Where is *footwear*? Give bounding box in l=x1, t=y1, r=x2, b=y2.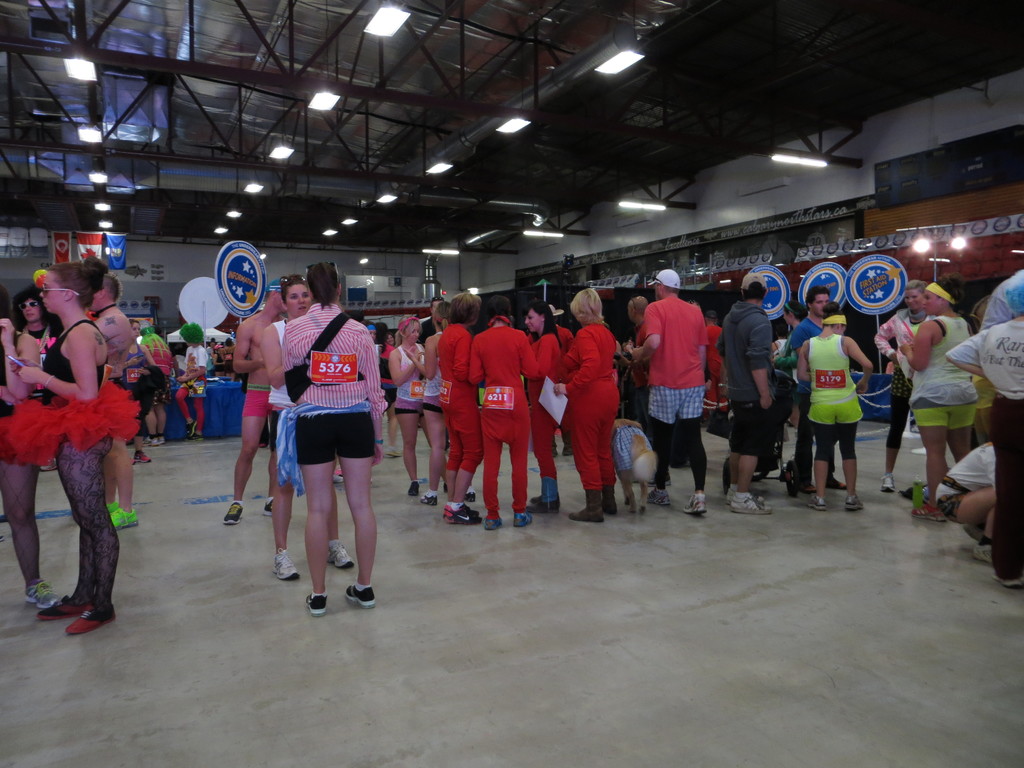
l=993, t=573, r=1023, b=587.
